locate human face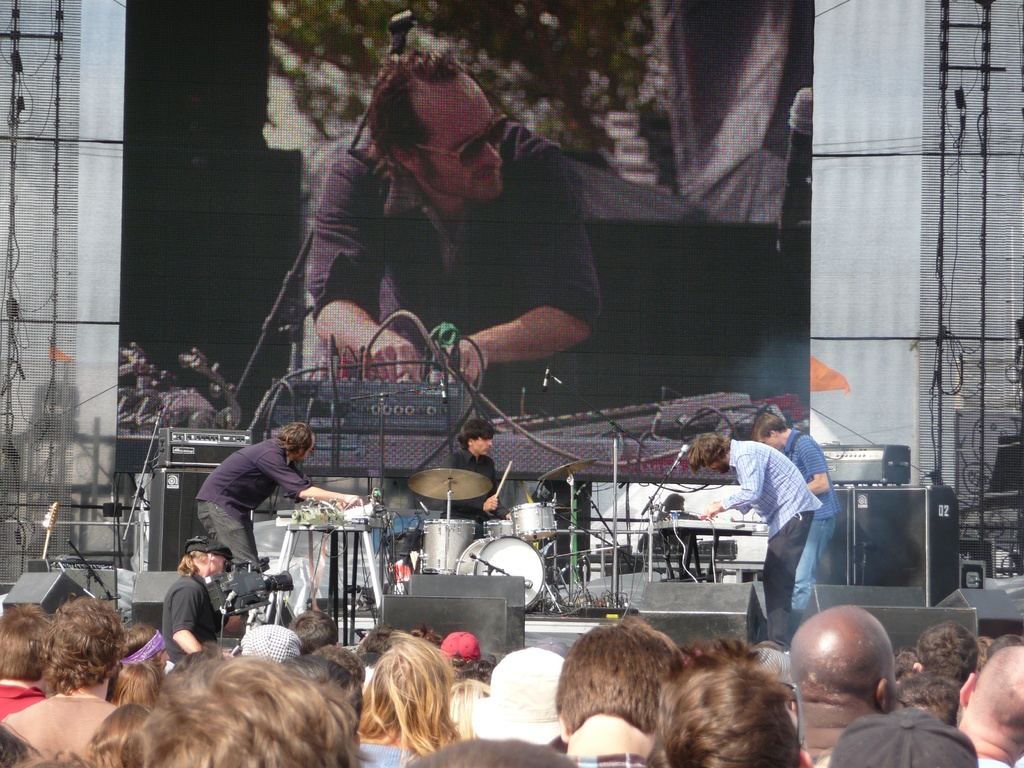
[left=425, top=72, right=504, bottom=208]
